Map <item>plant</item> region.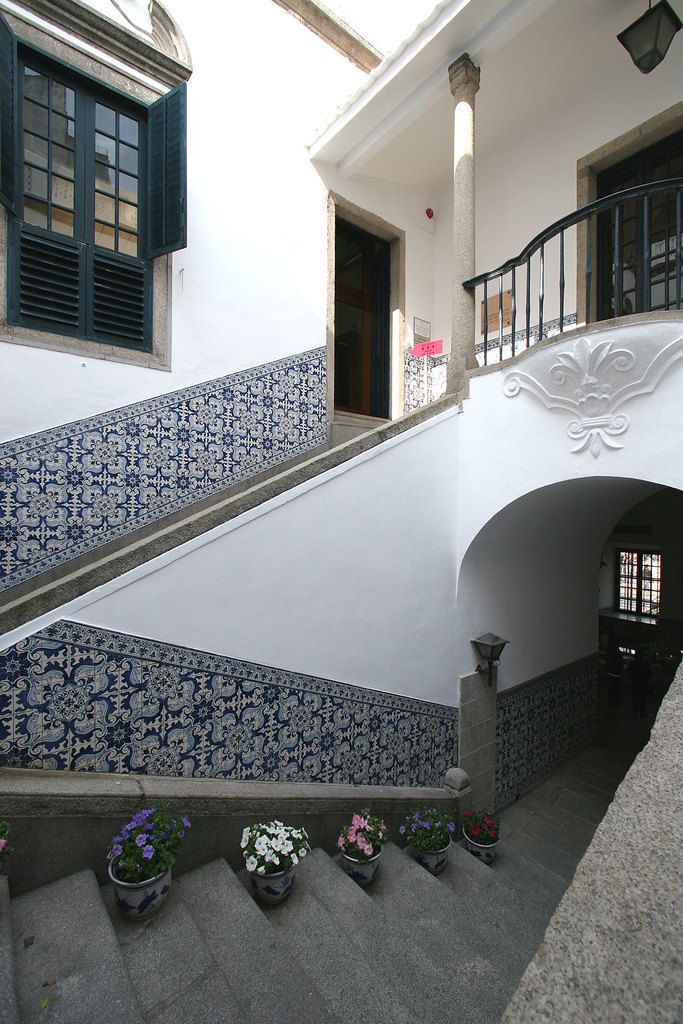
Mapped to x1=462, y1=798, x2=502, y2=847.
